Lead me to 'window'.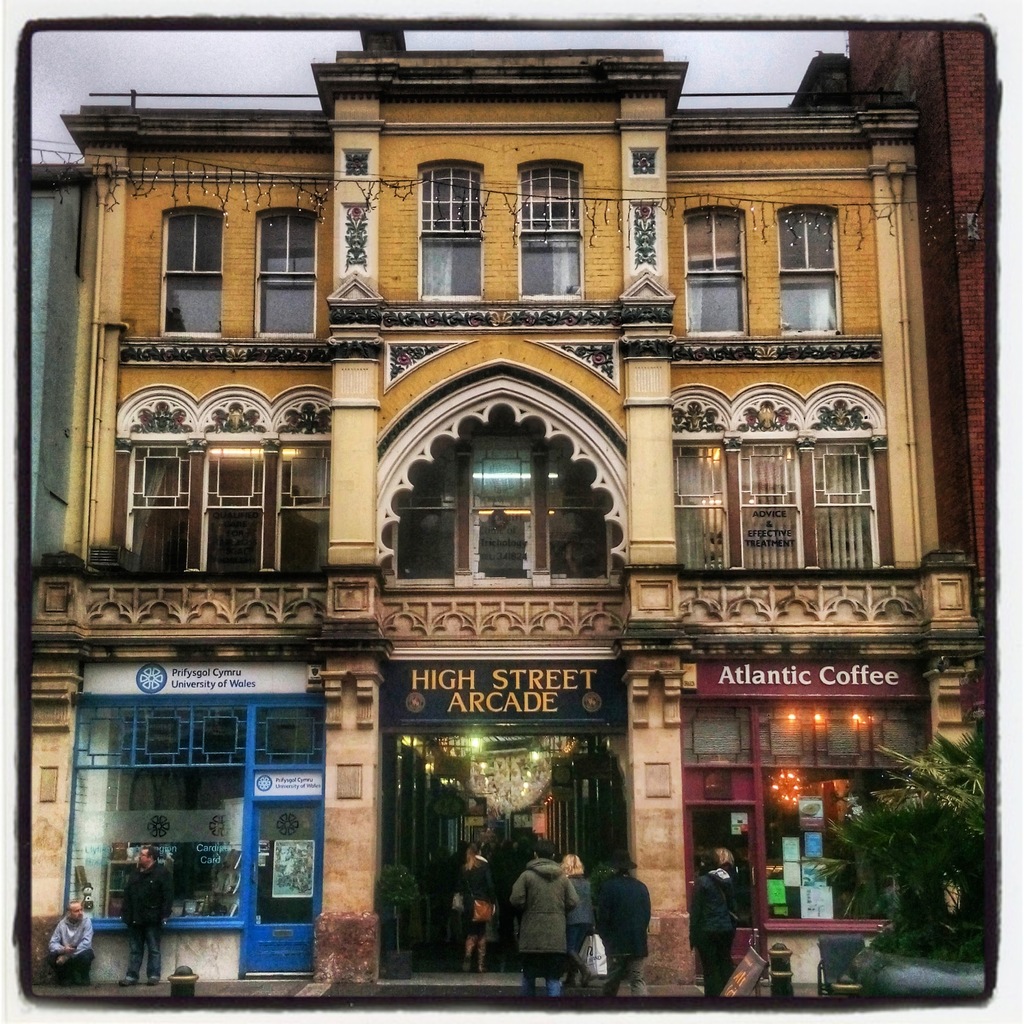
Lead to select_region(666, 379, 899, 584).
